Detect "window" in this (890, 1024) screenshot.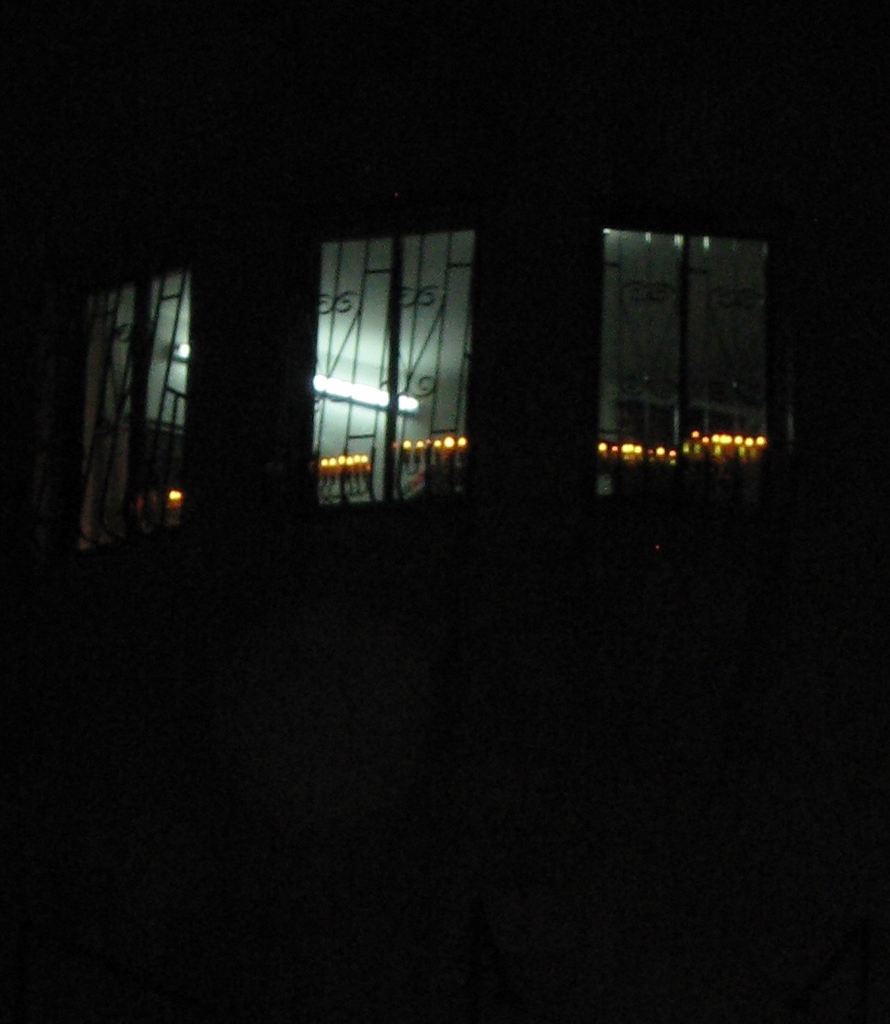
Detection: 595:239:781:465.
